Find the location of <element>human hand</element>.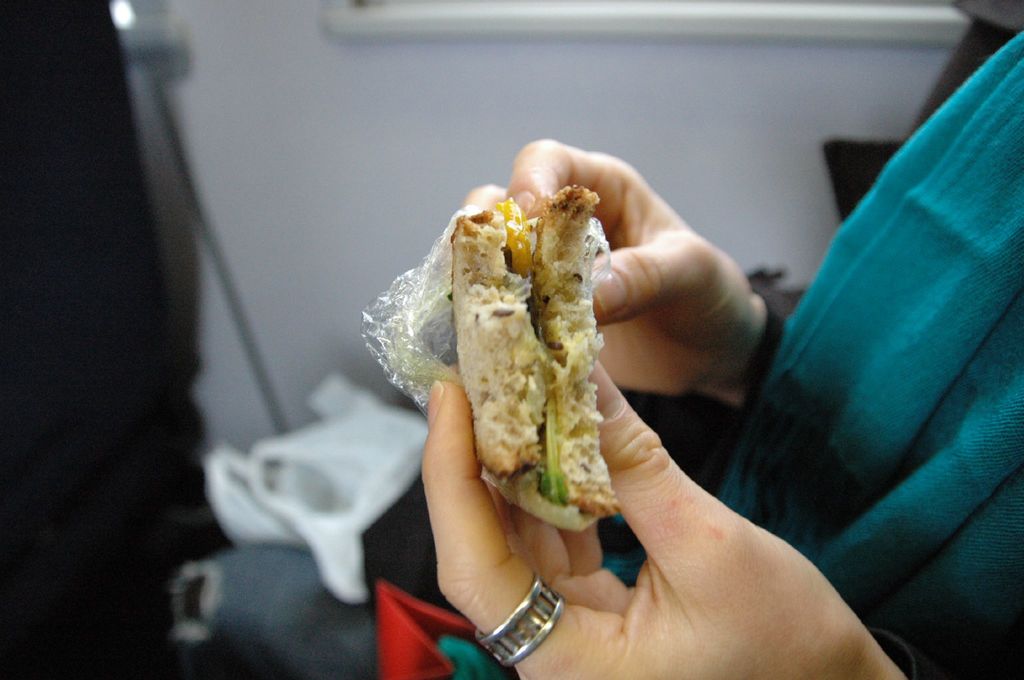
Location: pyautogui.locateOnScreen(445, 137, 753, 398).
